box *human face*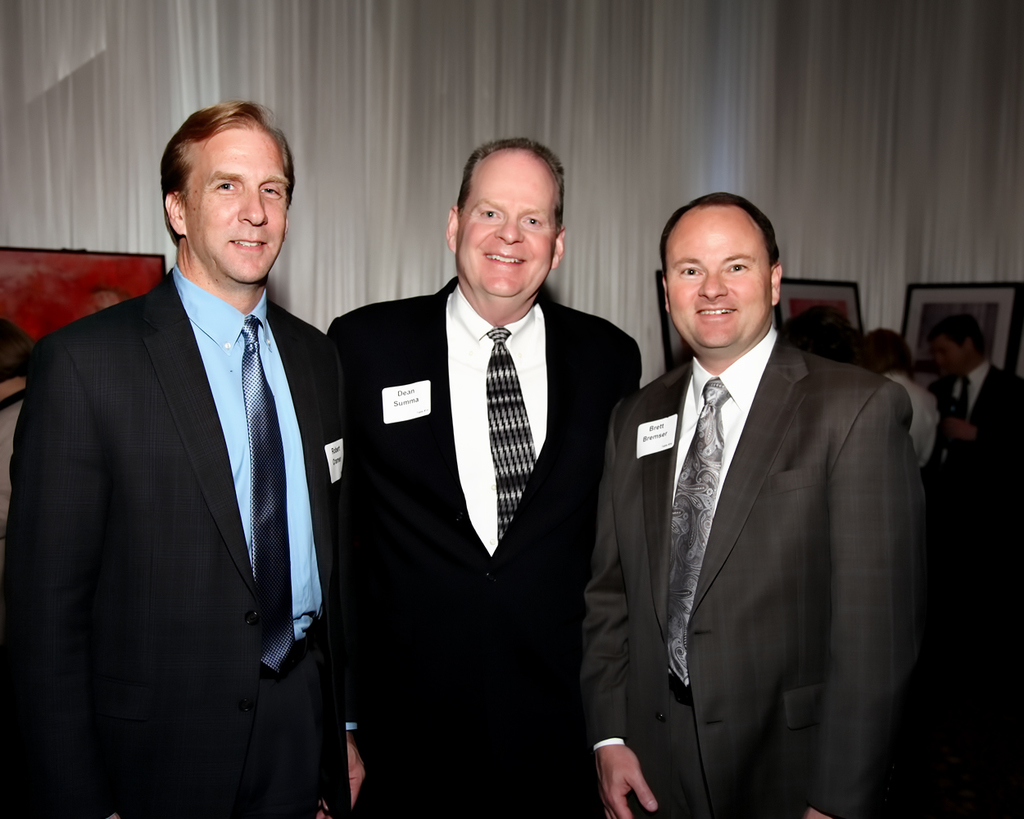
bbox(184, 126, 287, 279)
